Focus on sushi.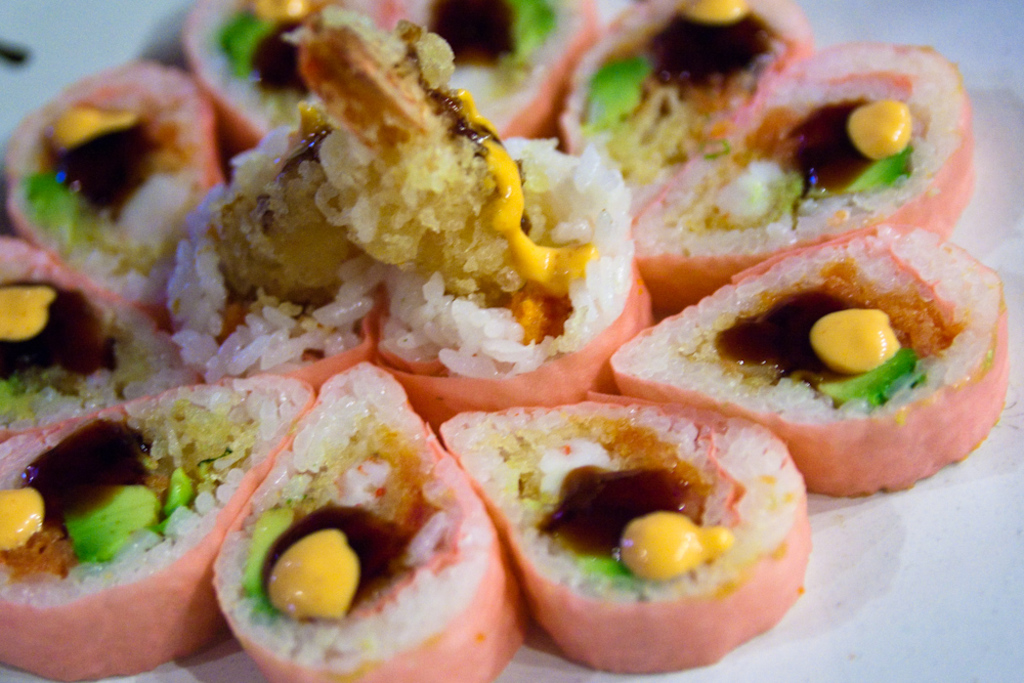
Focused at (x1=349, y1=131, x2=669, y2=426).
